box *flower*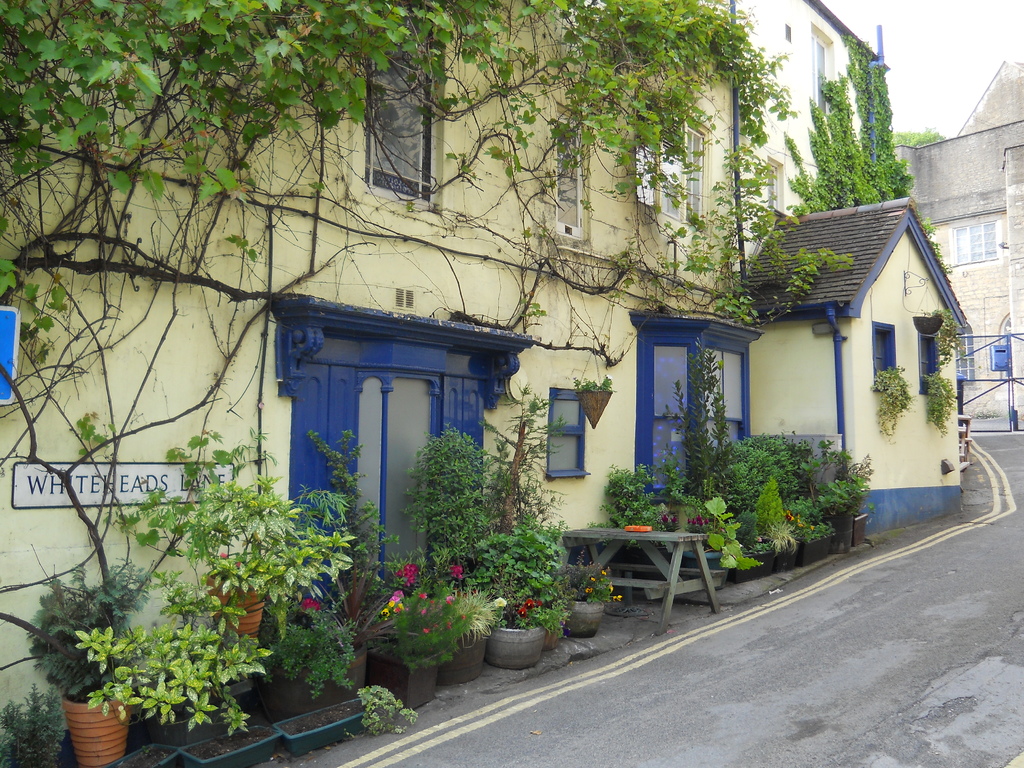
box=[419, 605, 426, 614]
